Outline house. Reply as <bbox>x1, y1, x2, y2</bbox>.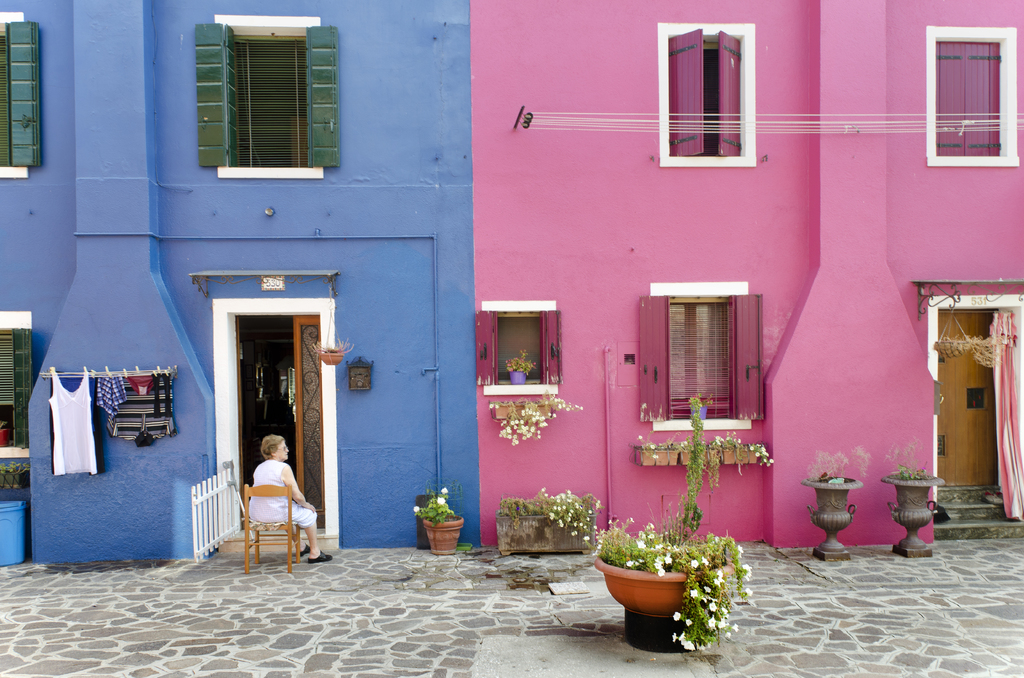
<bbox>0, 0, 474, 570</bbox>.
